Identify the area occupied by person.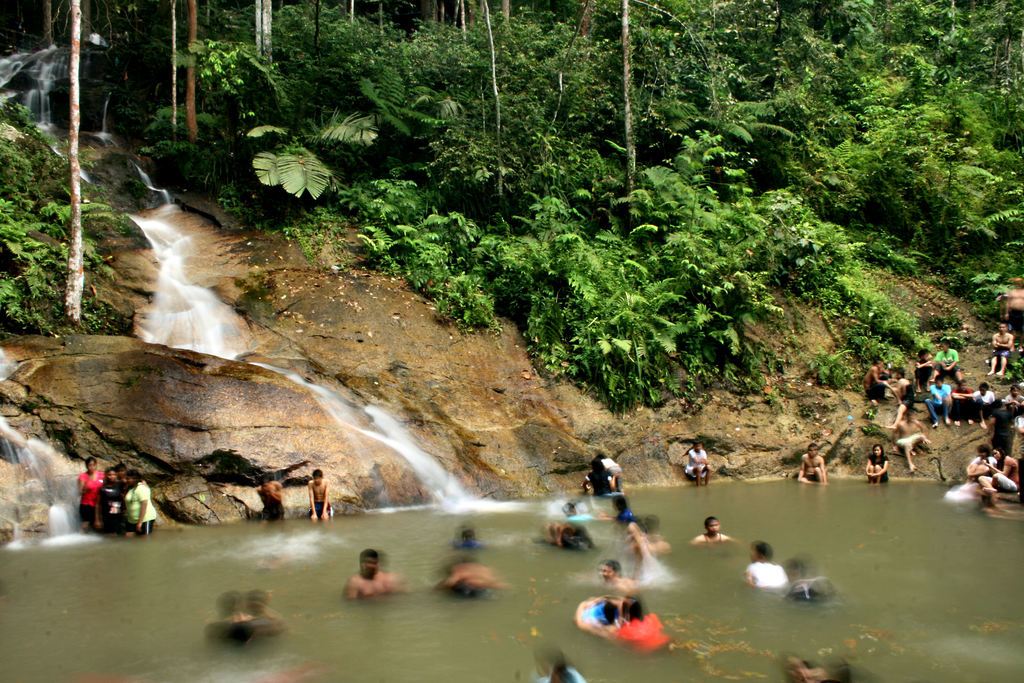
Area: (x1=582, y1=456, x2=625, y2=496).
